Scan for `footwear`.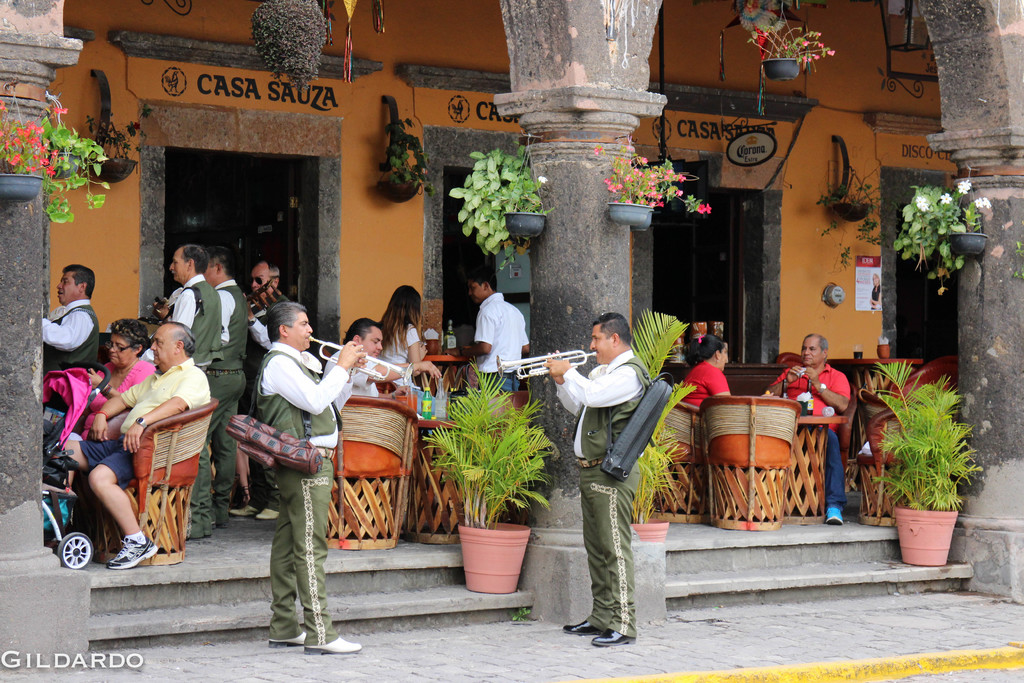
Scan result: x1=825, y1=508, x2=850, y2=523.
